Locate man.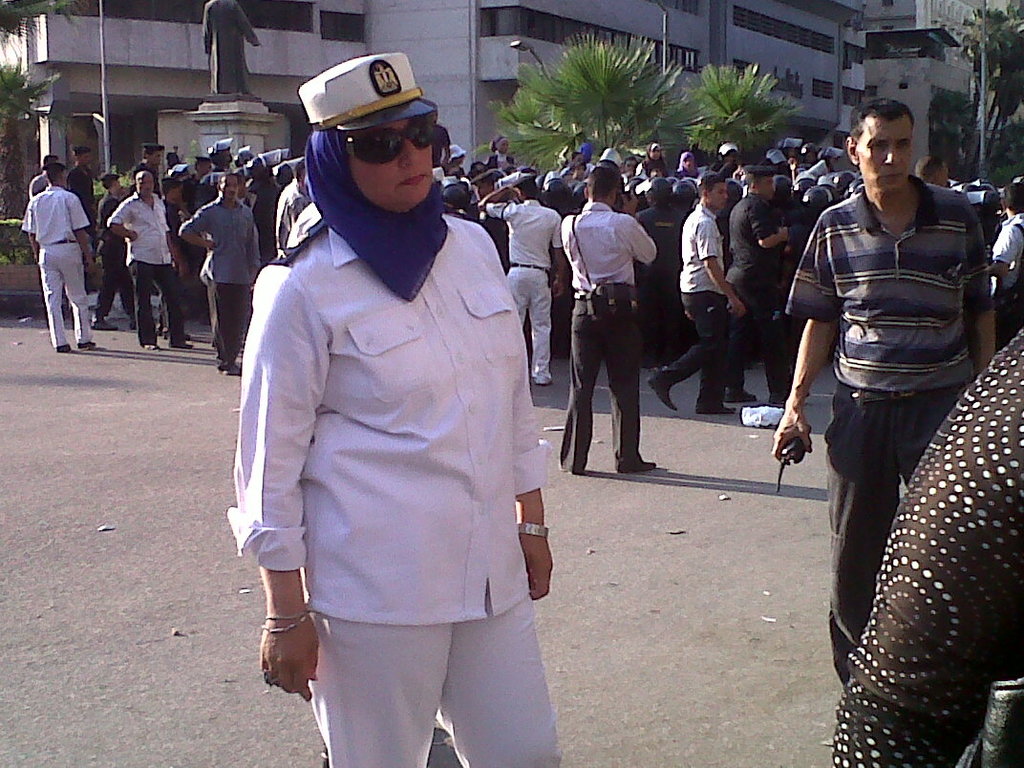
Bounding box: [204, 3, 259, 93].
